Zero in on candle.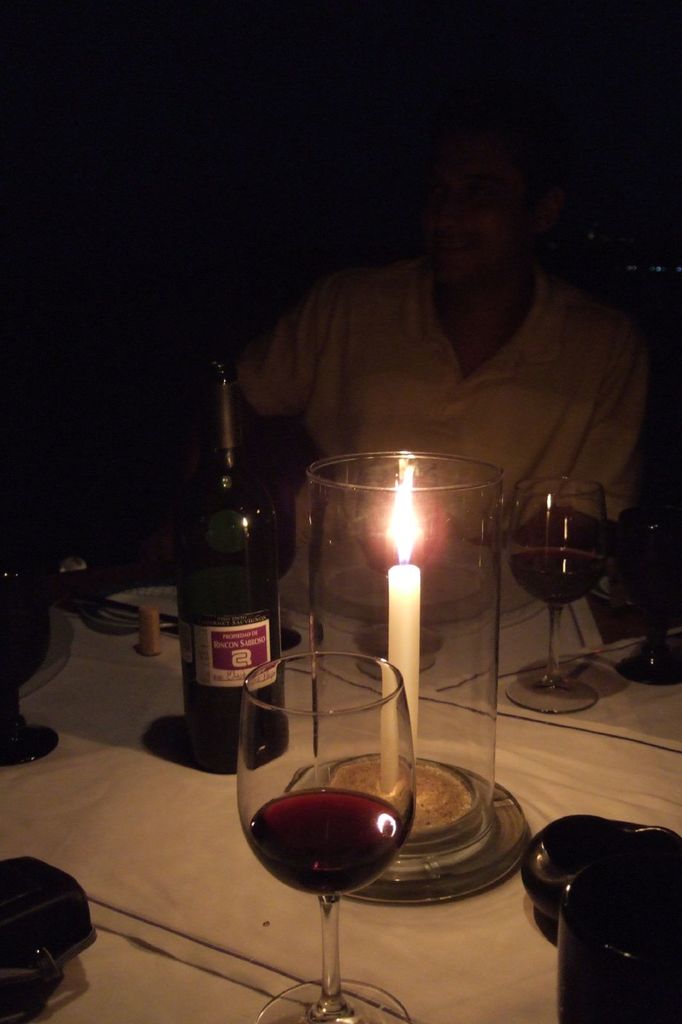
Zeroed in: {"left": 380, "top": 465, "right": 420, "bottom": 797}.
